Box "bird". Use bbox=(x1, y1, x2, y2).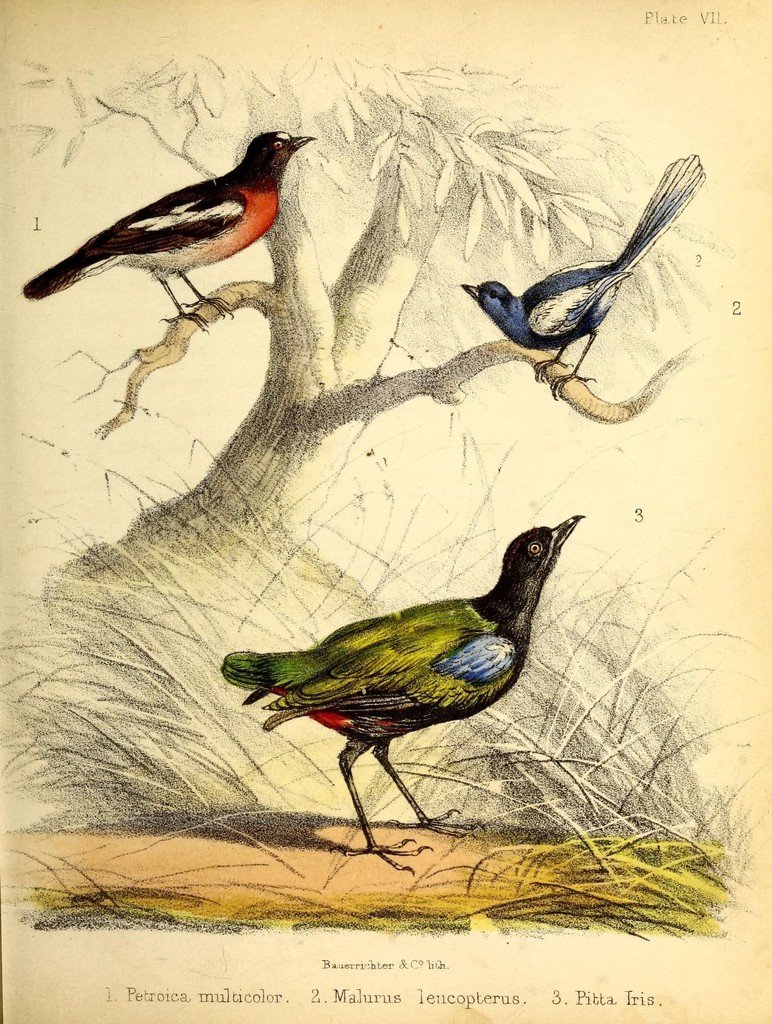
bbox=(15, 124, 320, 332).
